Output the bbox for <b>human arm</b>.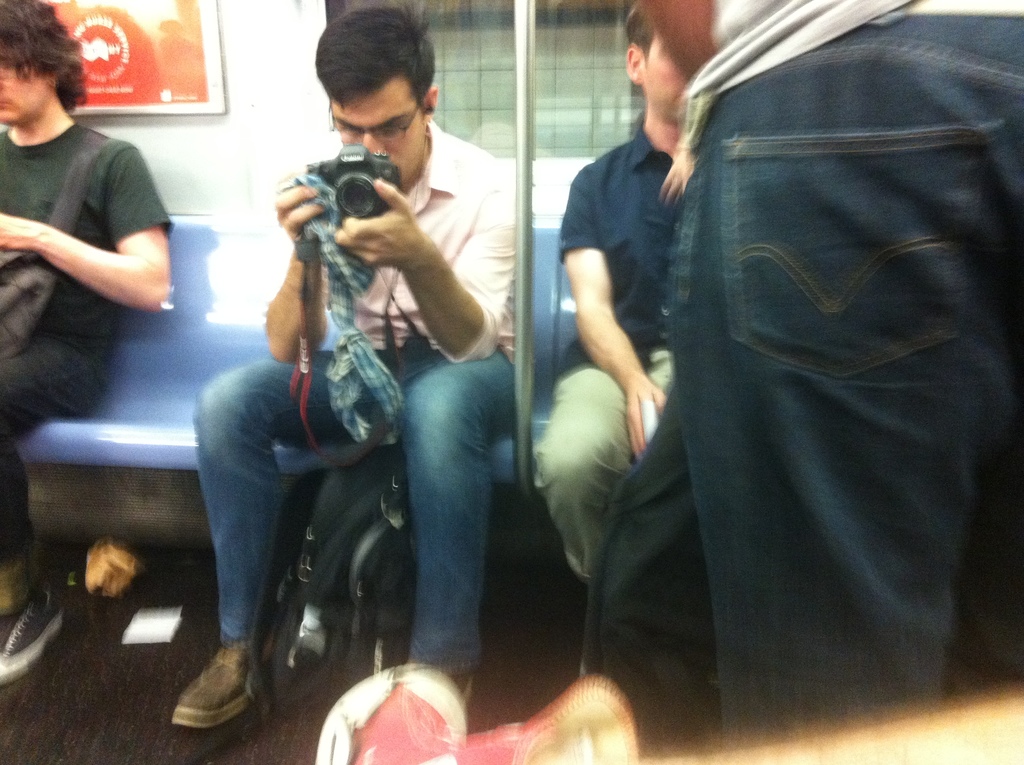
bbox=(640, 0, 717, 87).
